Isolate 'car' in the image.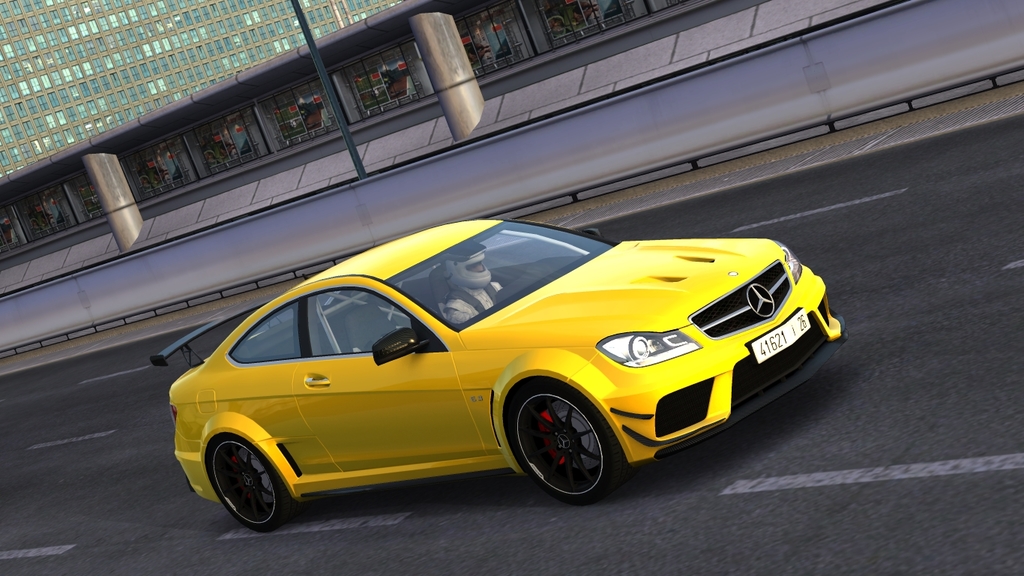
Isolated region: rect(148, 212, 843, 520).
